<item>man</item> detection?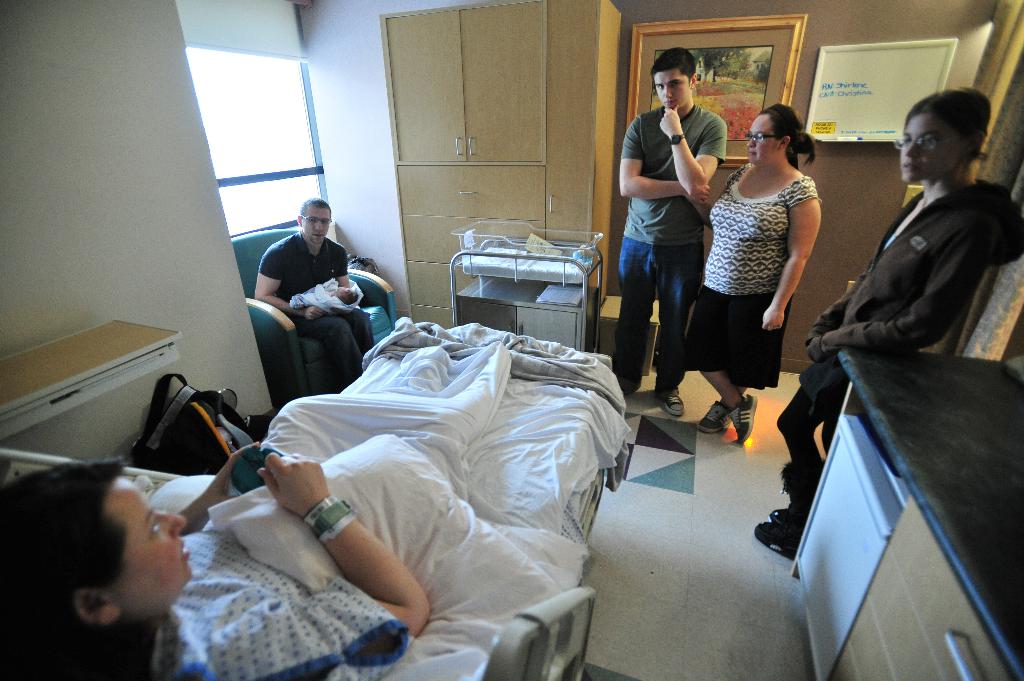
box=[614, 47, 724, 419]
